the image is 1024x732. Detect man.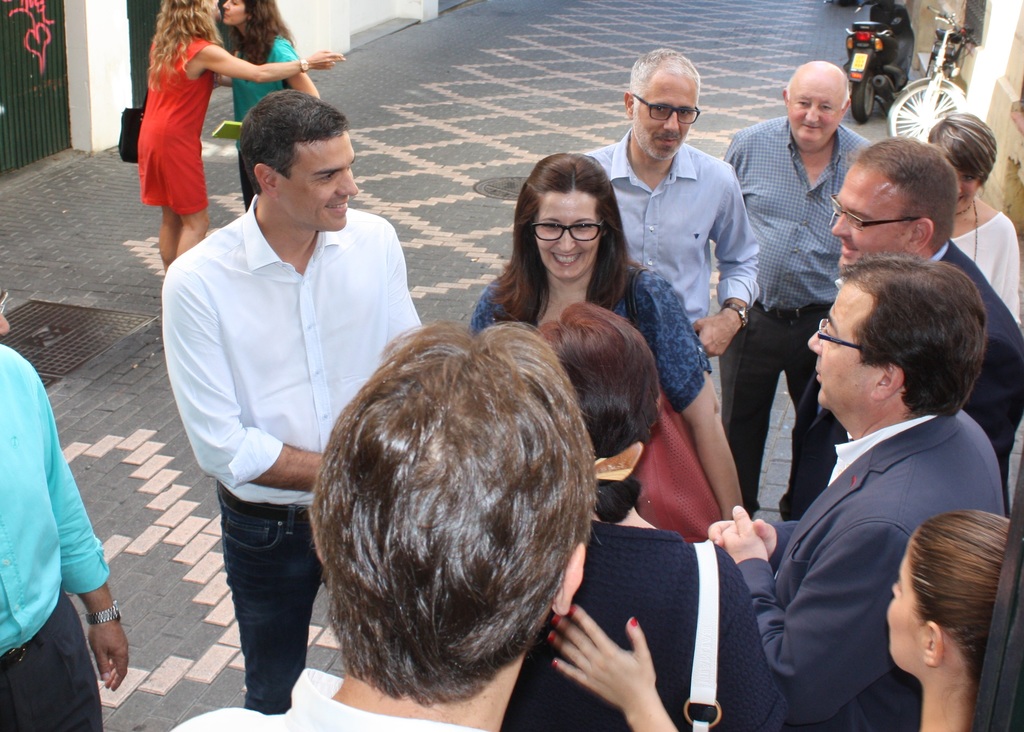
Detection: [0, 289, 131, 729].
